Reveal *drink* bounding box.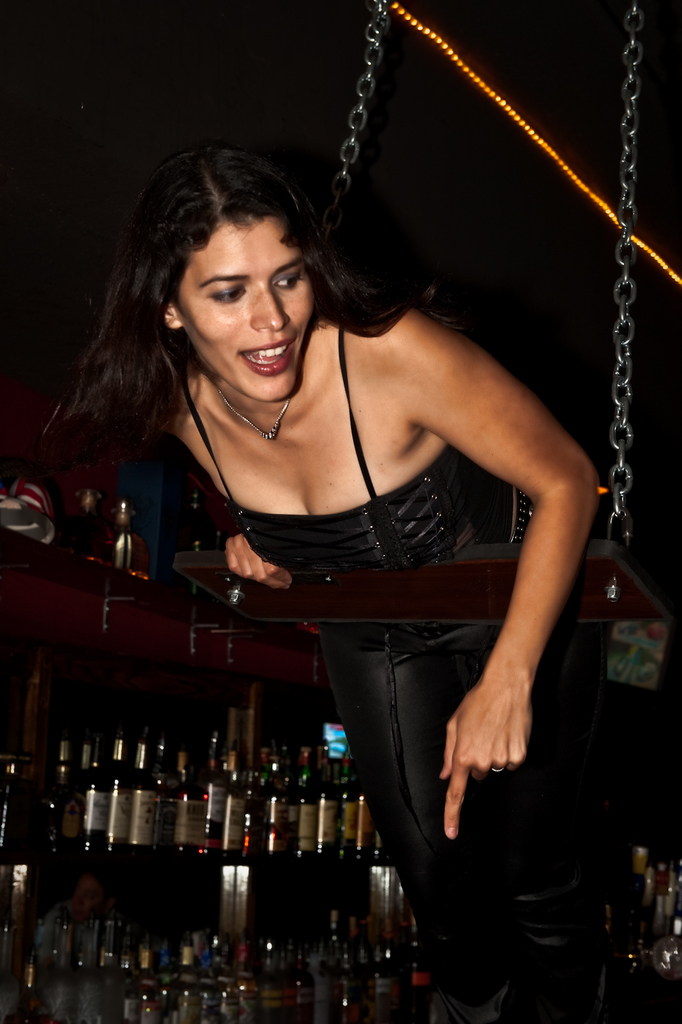
Revealed: rect(261, 946, 279, 1023).
